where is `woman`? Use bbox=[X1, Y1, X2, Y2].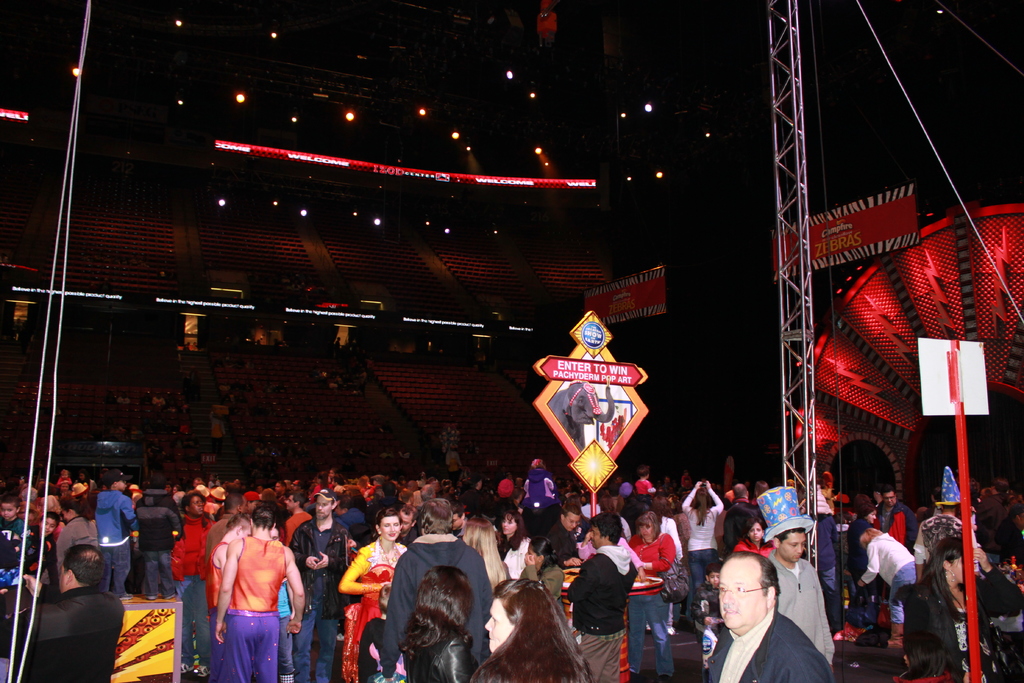
bbox=[621, 512, 675, 682].
